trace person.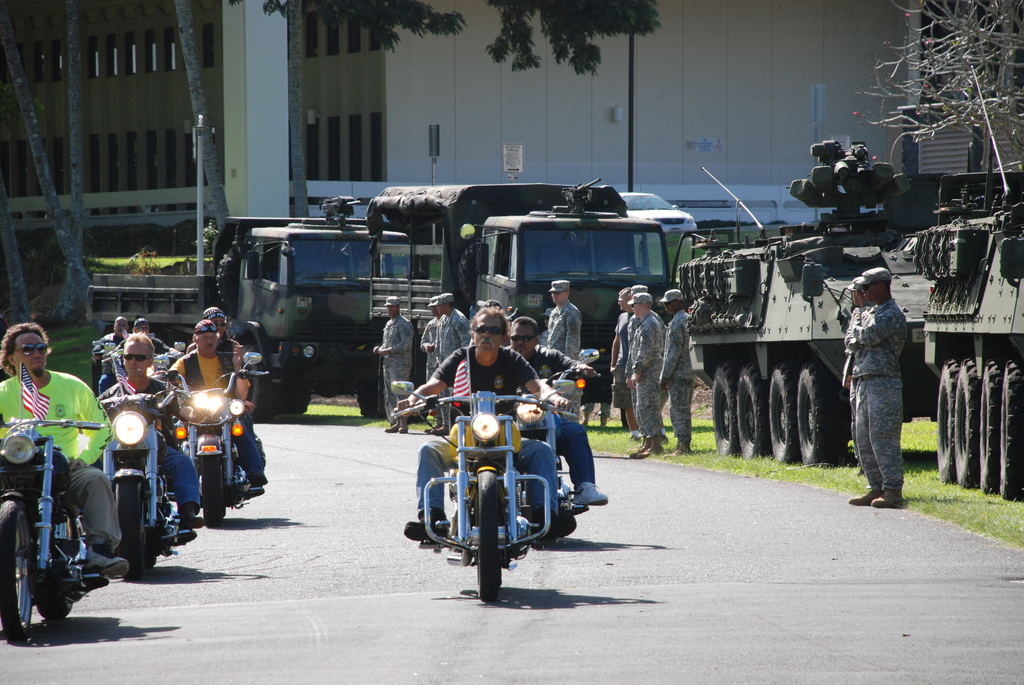
Traced to (432, 292, 477, 435).
